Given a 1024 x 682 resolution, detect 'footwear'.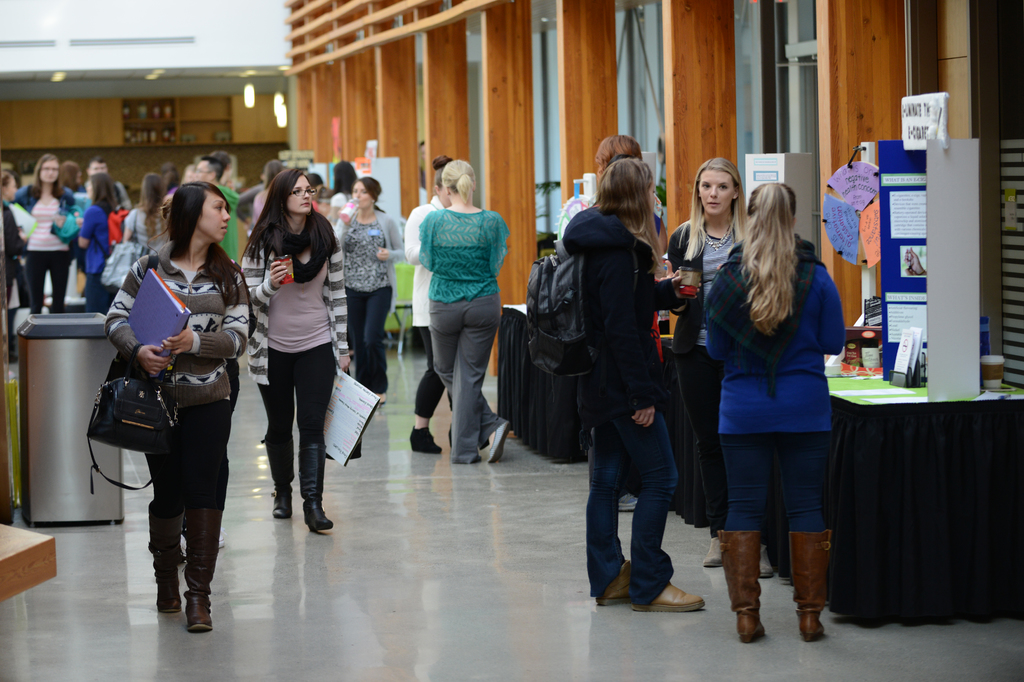
rect(701, 536, 723, 566).
